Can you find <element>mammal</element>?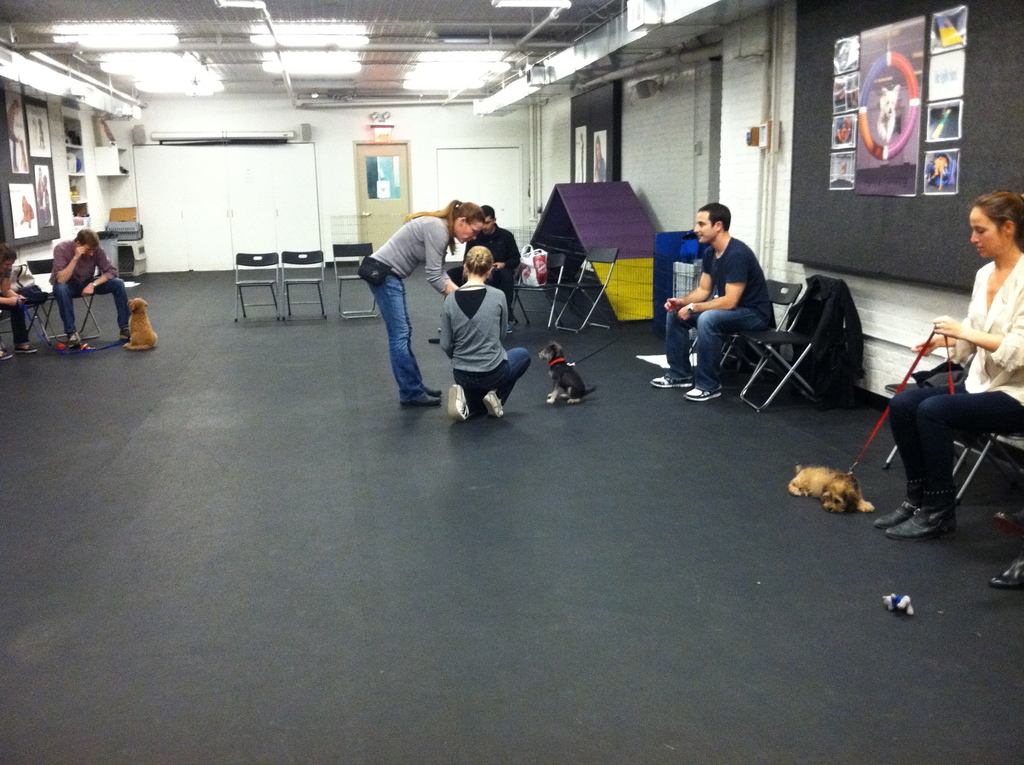
Yes, bounding box: 930/155/950/191.
